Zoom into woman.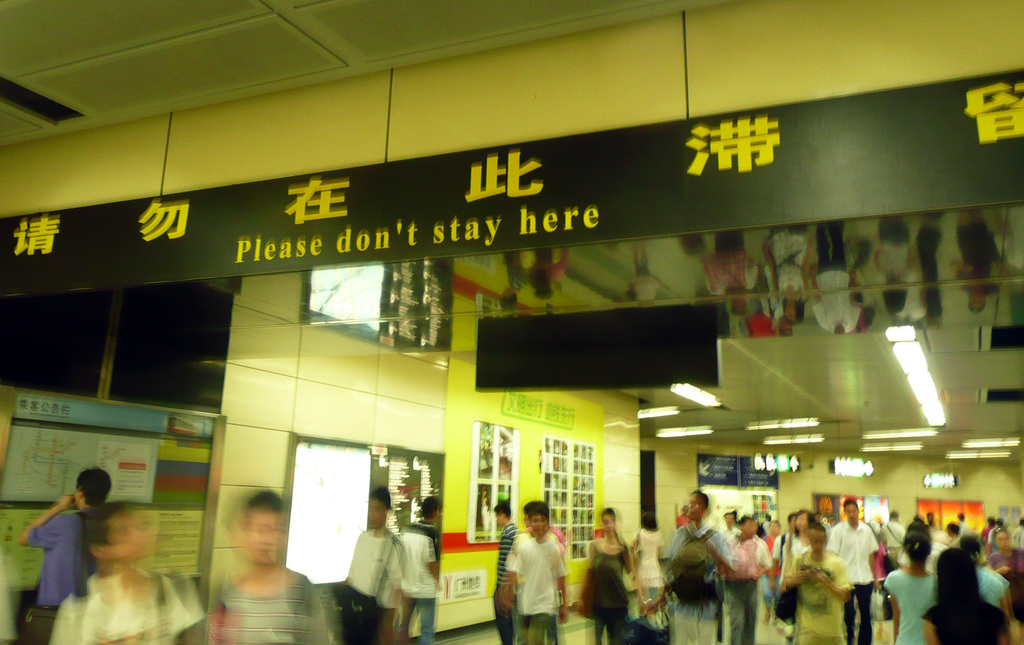
Zoom target: 580:505:643:644.
